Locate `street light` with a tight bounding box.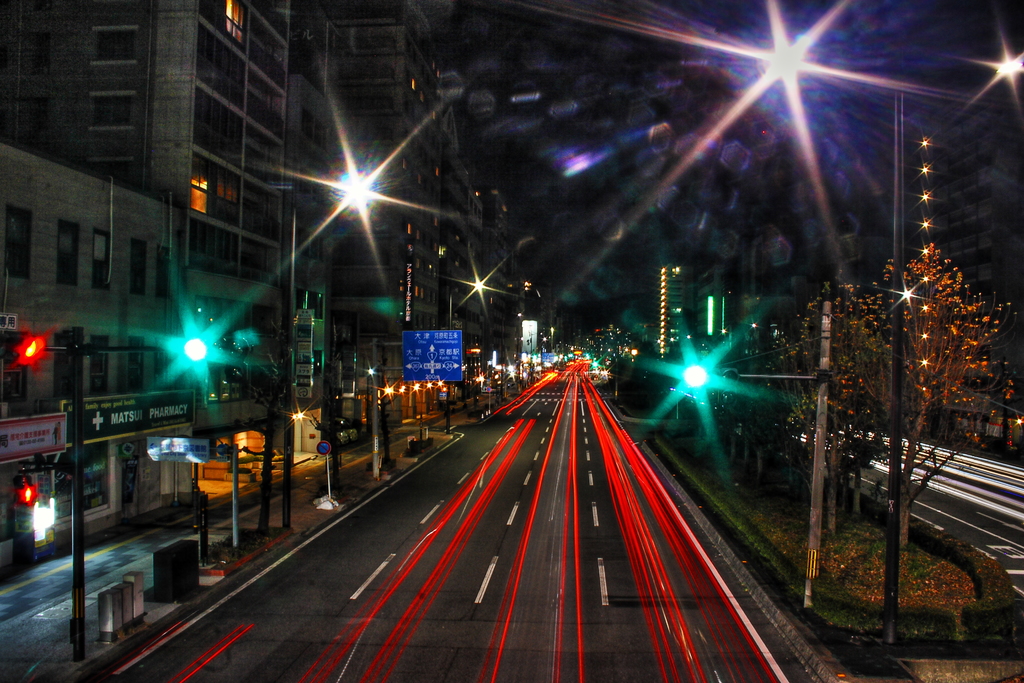
447 267 504 346.
